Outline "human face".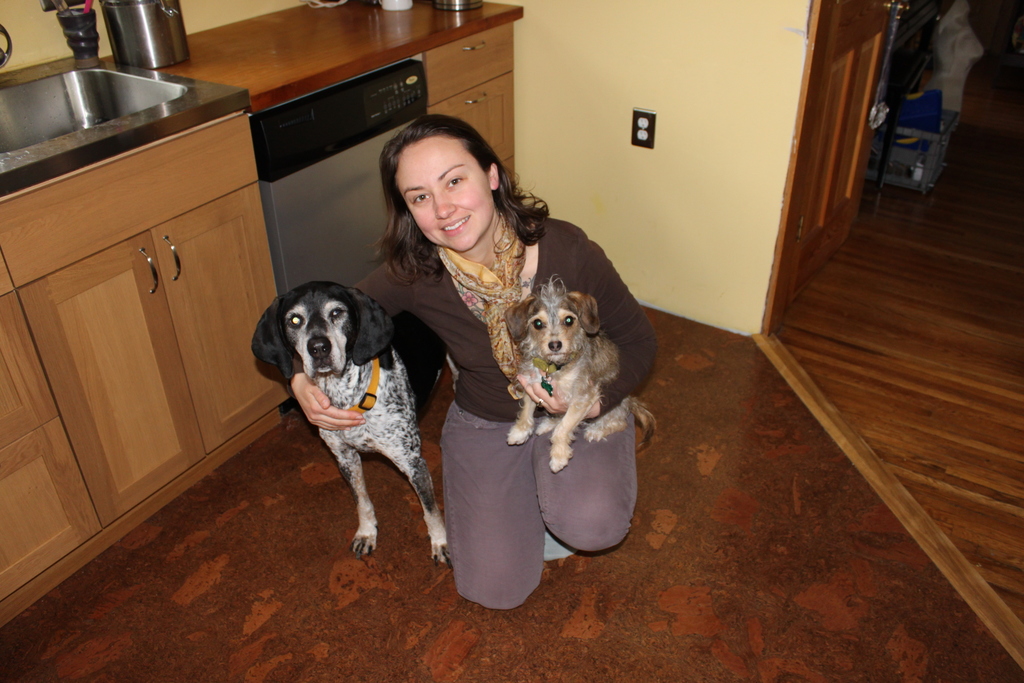
Outline: [x1=391, y1=139, x2=493, y2=248].
